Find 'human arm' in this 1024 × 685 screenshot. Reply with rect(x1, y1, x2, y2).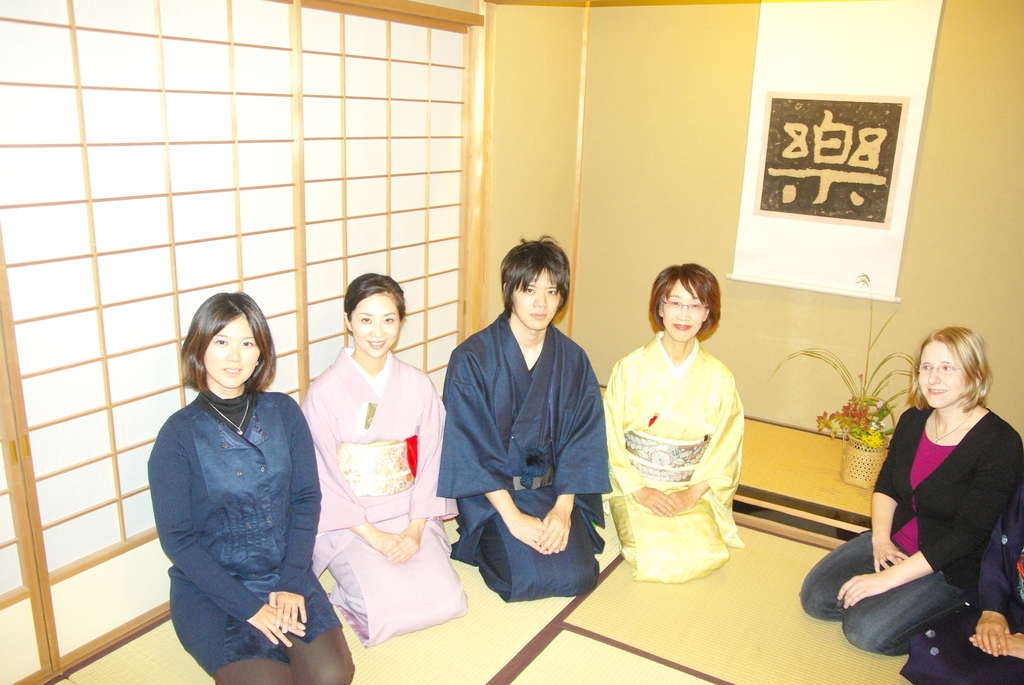
rect(308, 393, 399, 567).
